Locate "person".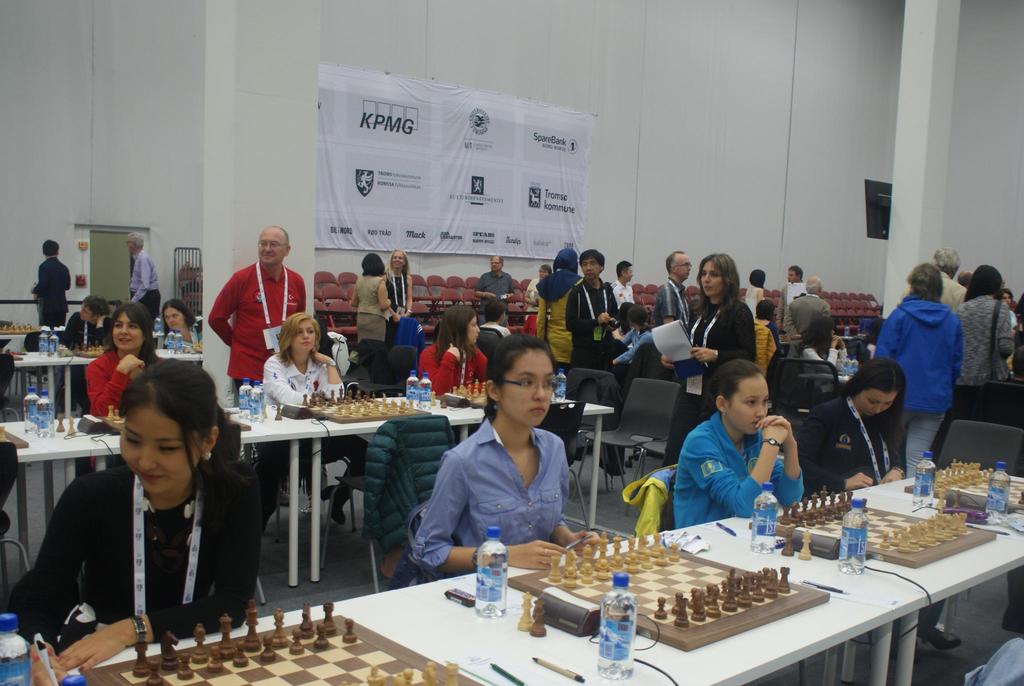
Bounding box: [156,293,207,359].
